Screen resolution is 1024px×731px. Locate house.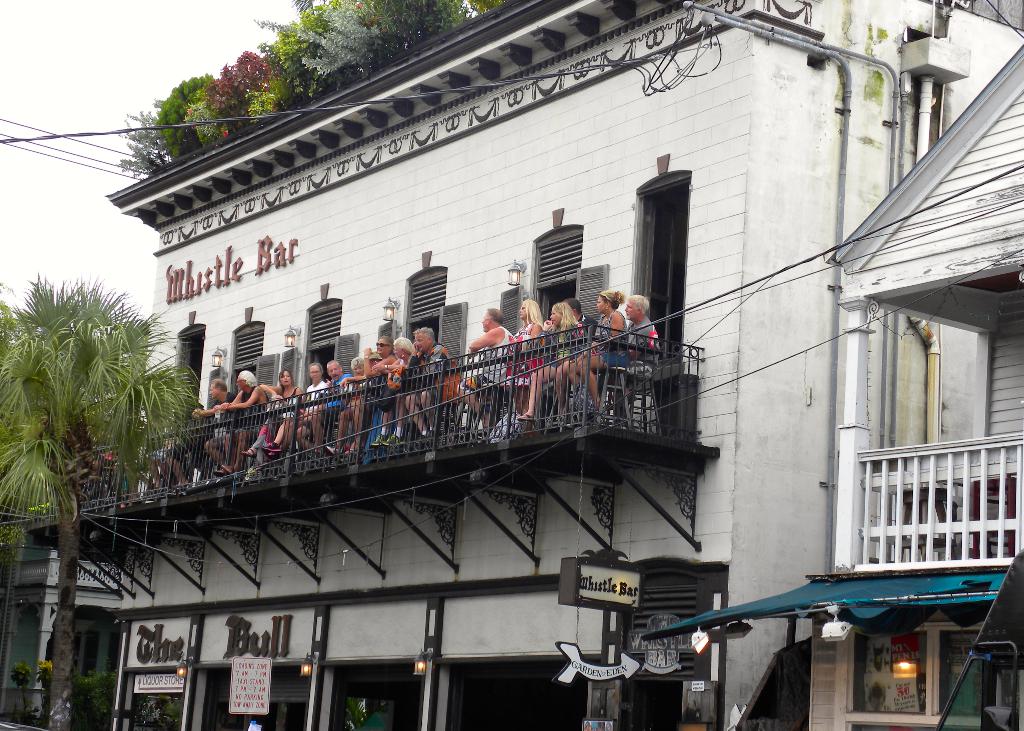
<box>824,30,1023,726</box>.
